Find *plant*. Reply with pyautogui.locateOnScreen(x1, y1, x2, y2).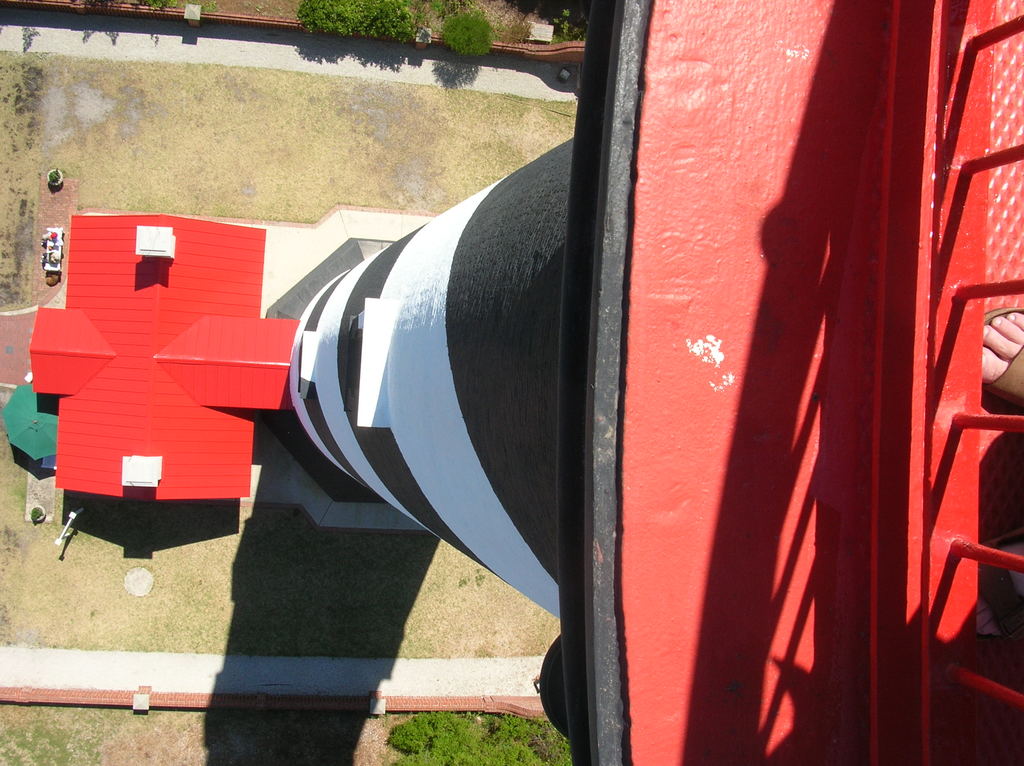
pyautogui.locateOnScreen(440, 0, 497, 61).
